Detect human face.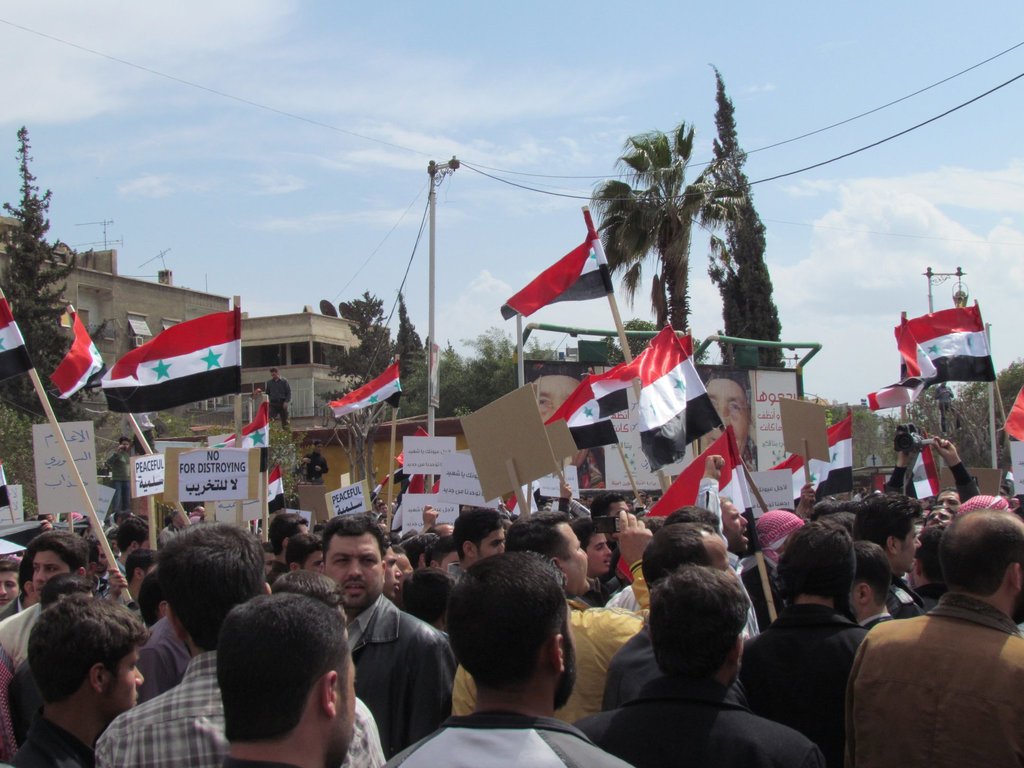
Detected at BBox(584, 534, 611, 573).
